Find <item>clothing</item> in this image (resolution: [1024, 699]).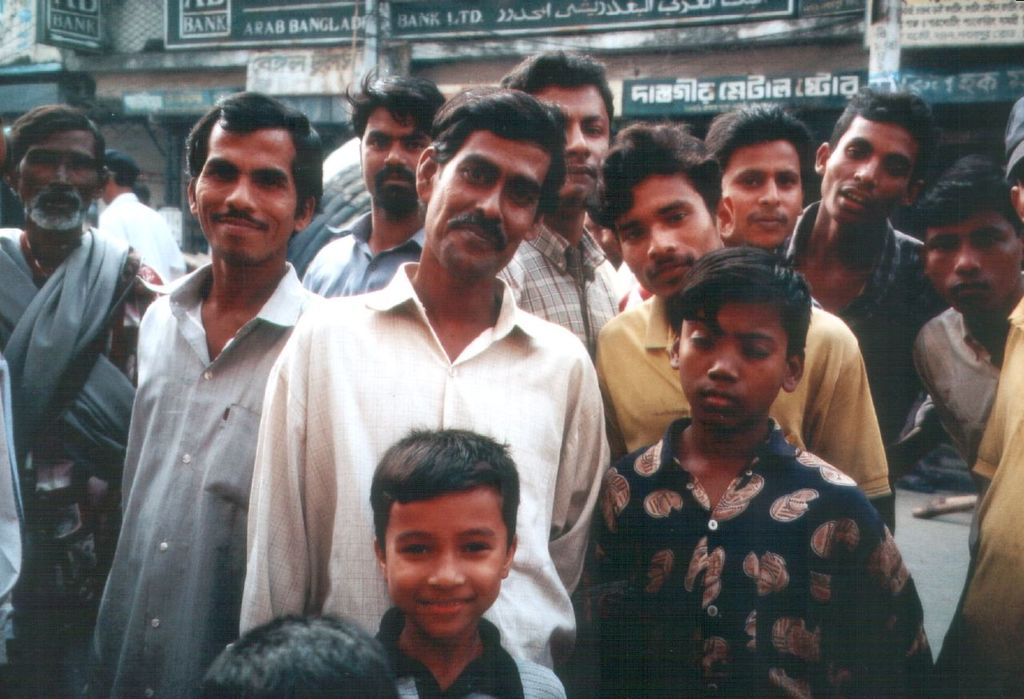
[left=281, top=137, right=374, bottom=269].
